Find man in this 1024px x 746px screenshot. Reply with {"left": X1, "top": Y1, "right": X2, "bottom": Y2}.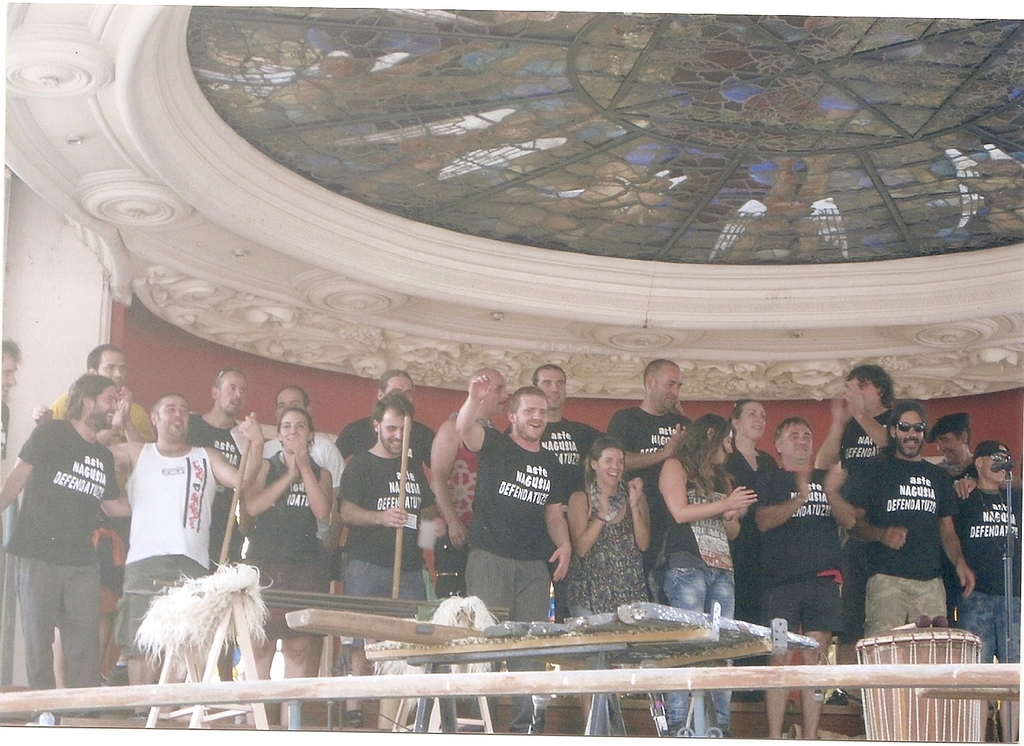
{"left": 746, "top": 416, "right": 857, "bottom": 745}.
